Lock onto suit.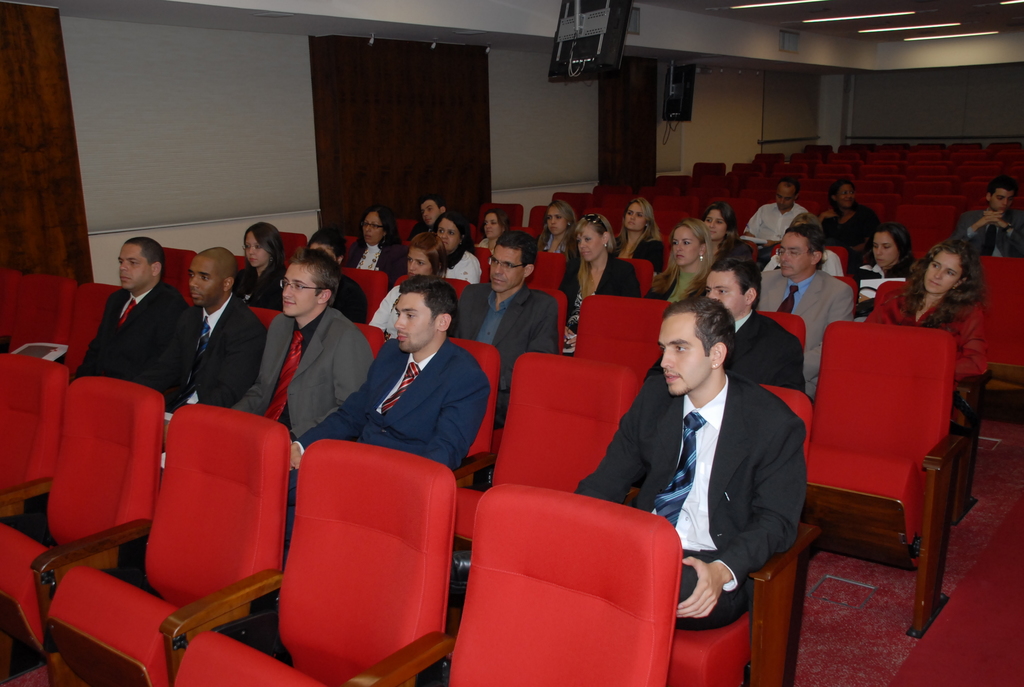
Locked: x1=159, y1=257, x2=262, y2=430.
